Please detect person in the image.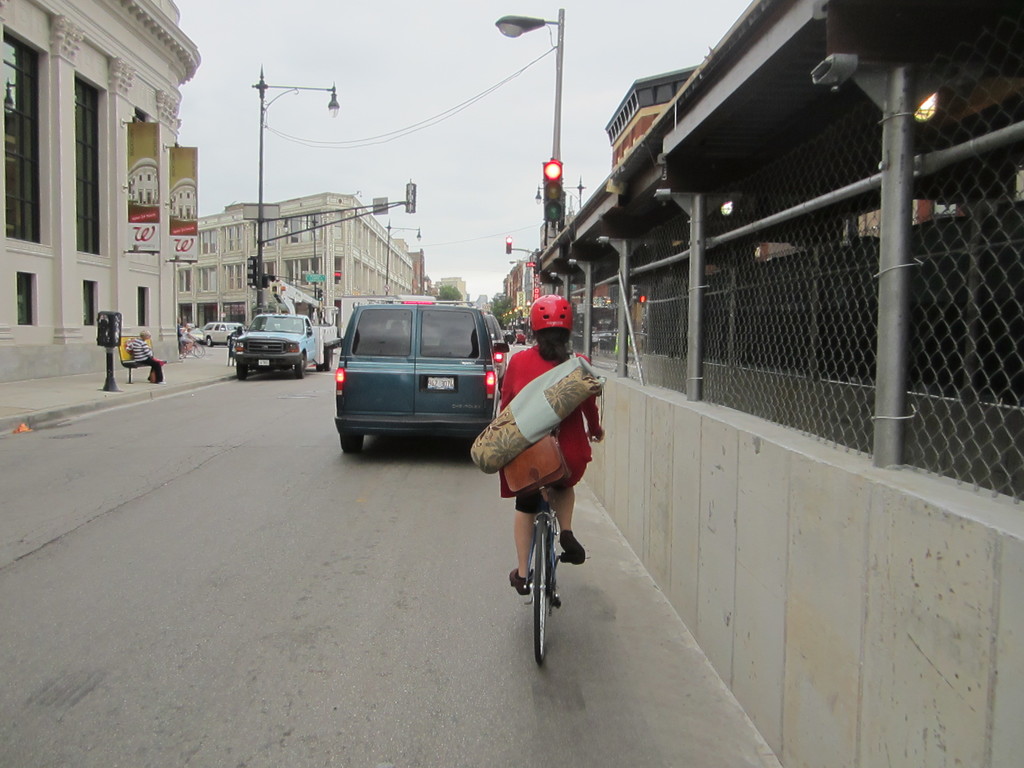
483/275/596/678.
